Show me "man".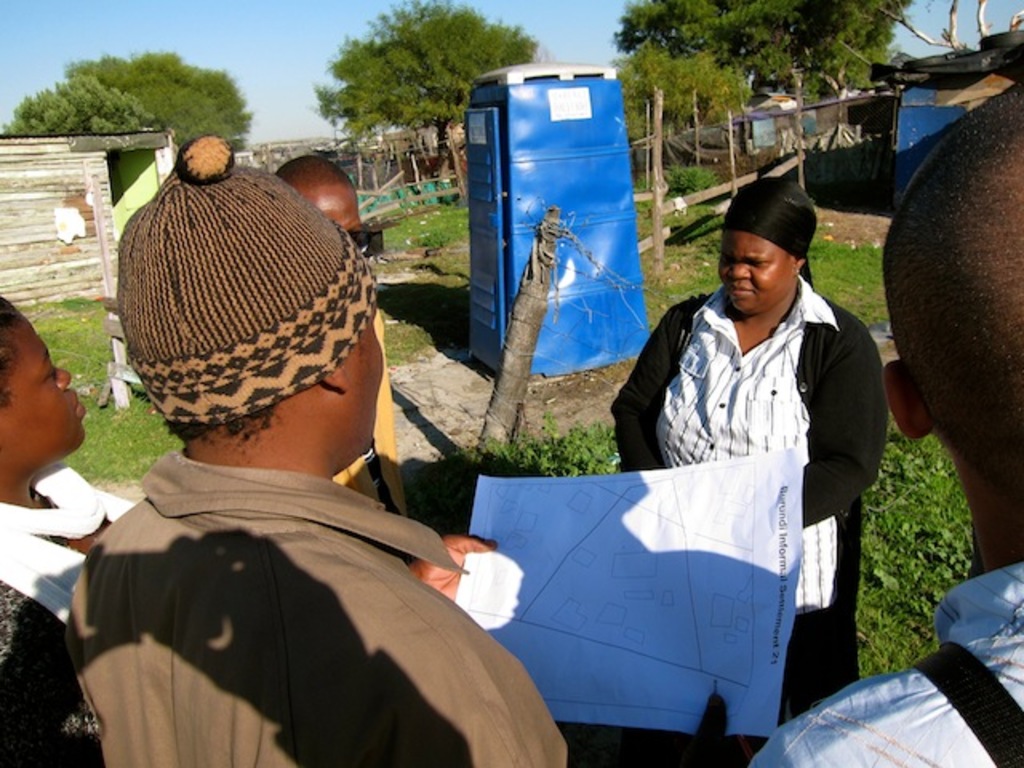
"man" is here: [left=734, top=74, right=1022, bottom=766].
